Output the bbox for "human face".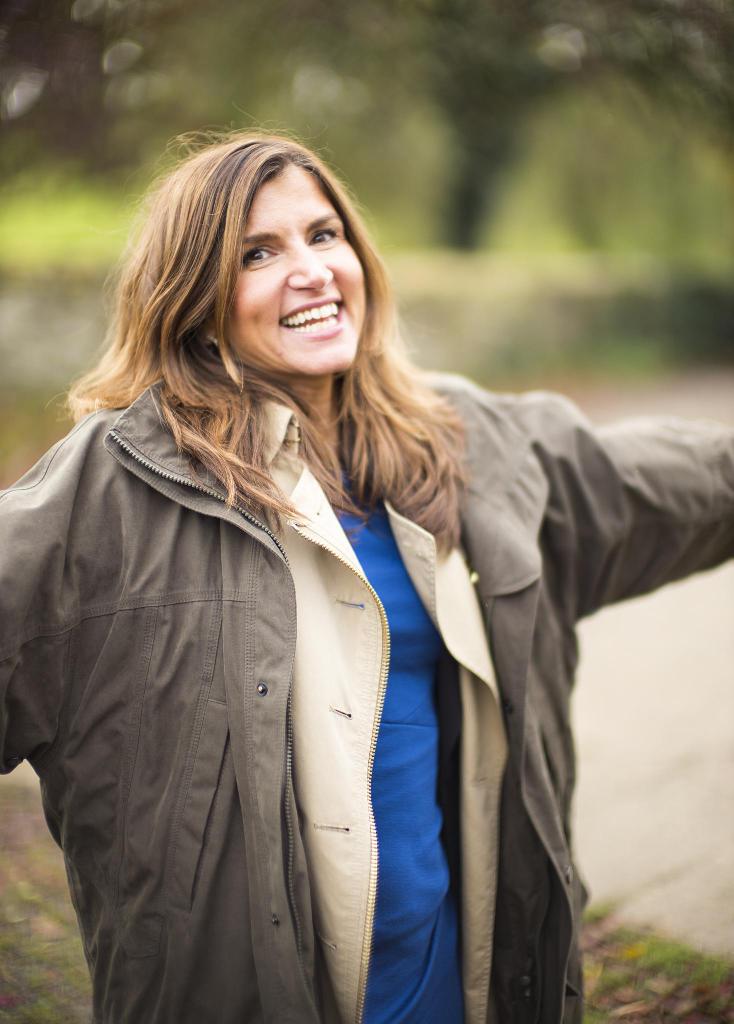
[left=214, top=163, right=363, bottom=378].
